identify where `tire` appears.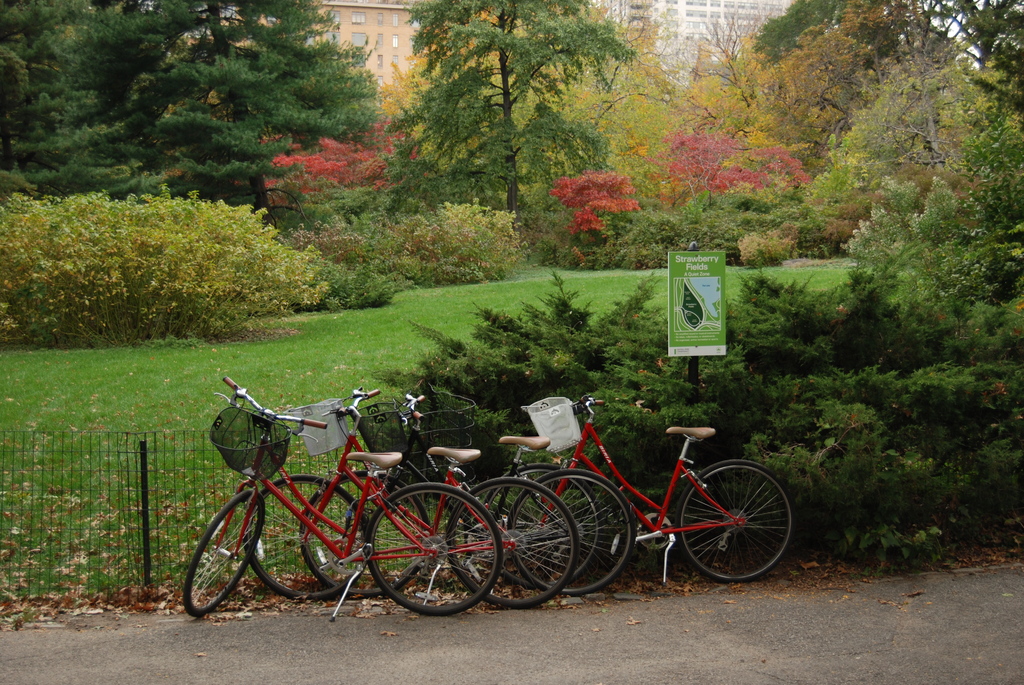
Appears at pyautogui.locateOnScreen(244, 474, 377, 608).
